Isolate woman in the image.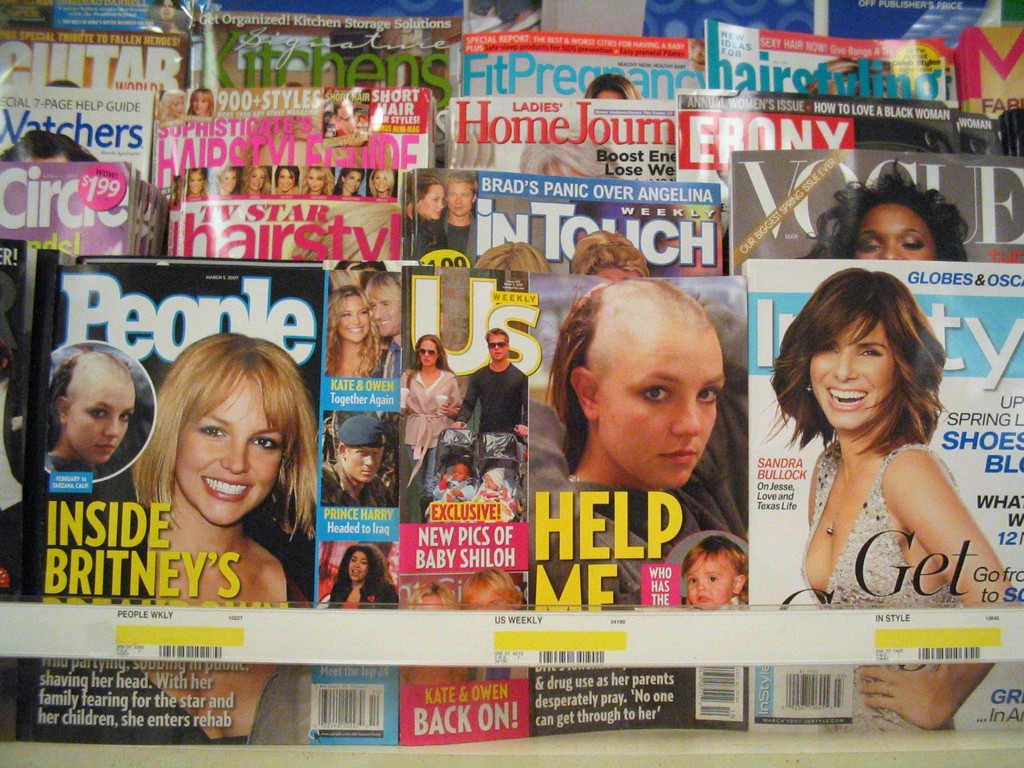
Isolated region: 124,326,329,748.
